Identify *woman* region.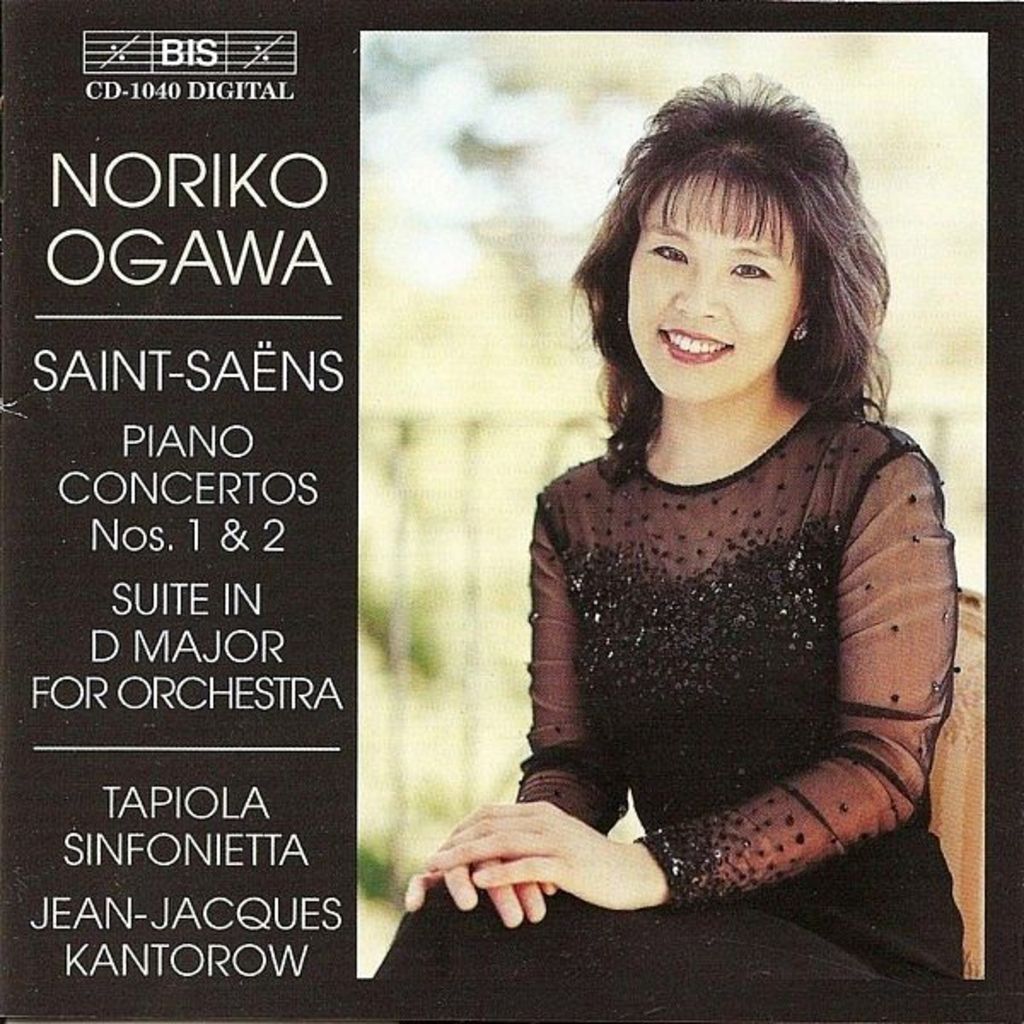
Region: rect(413, 96, 973, 997).
